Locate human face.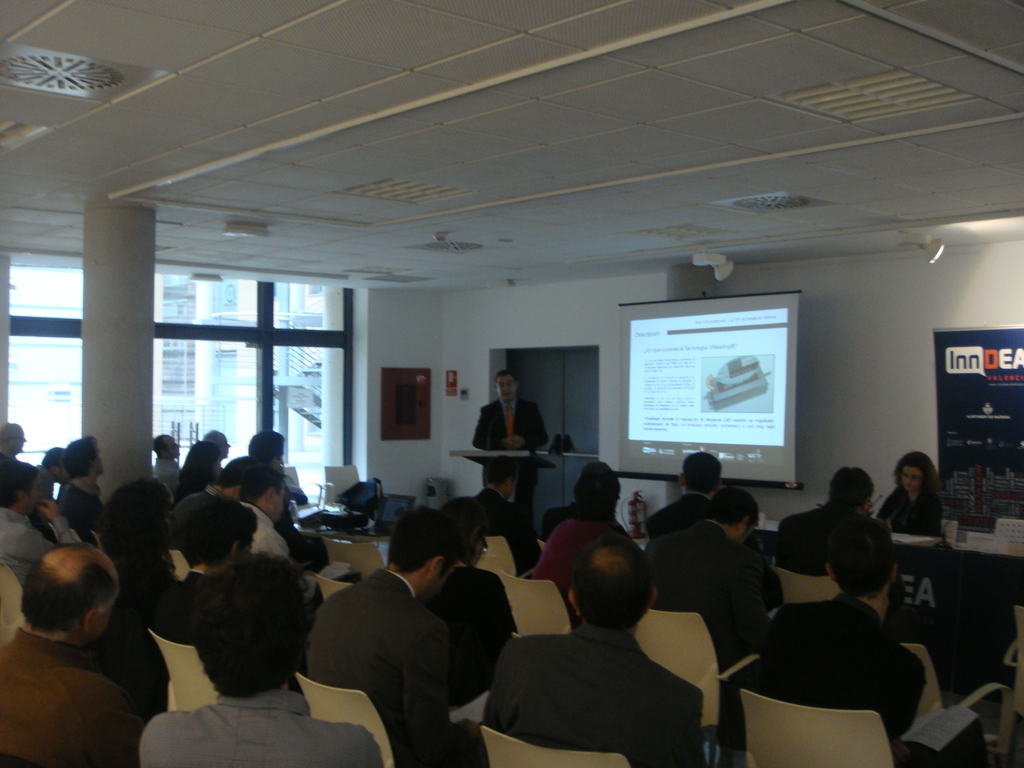
Bounding box: crop(10, 429, 24, 452).
